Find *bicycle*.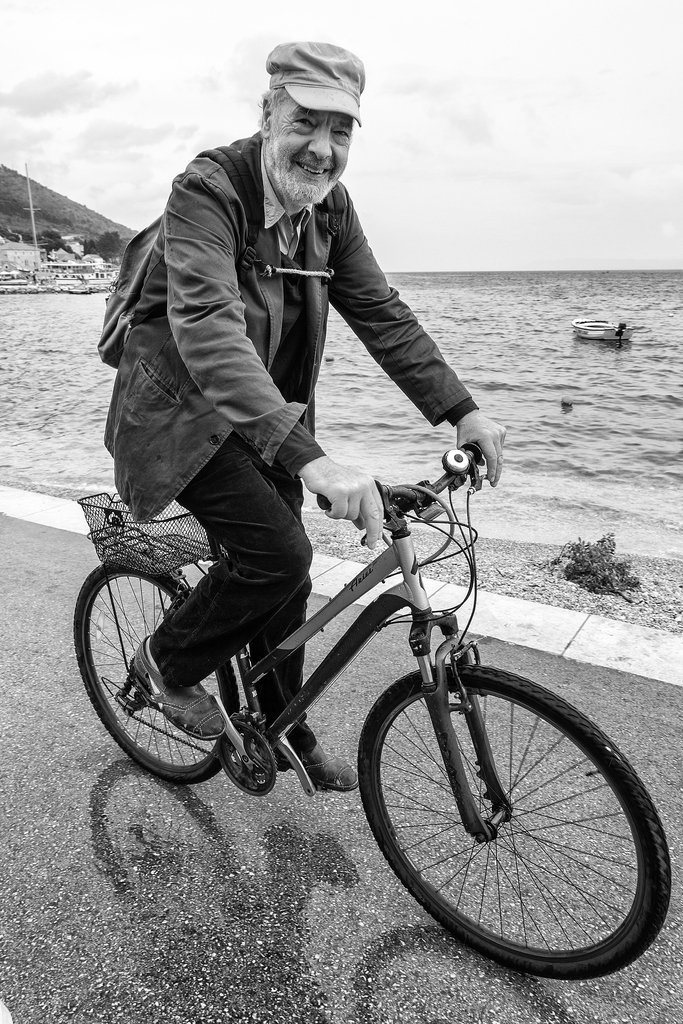
(x1=71, y1=445, x2=666, y2=980).
